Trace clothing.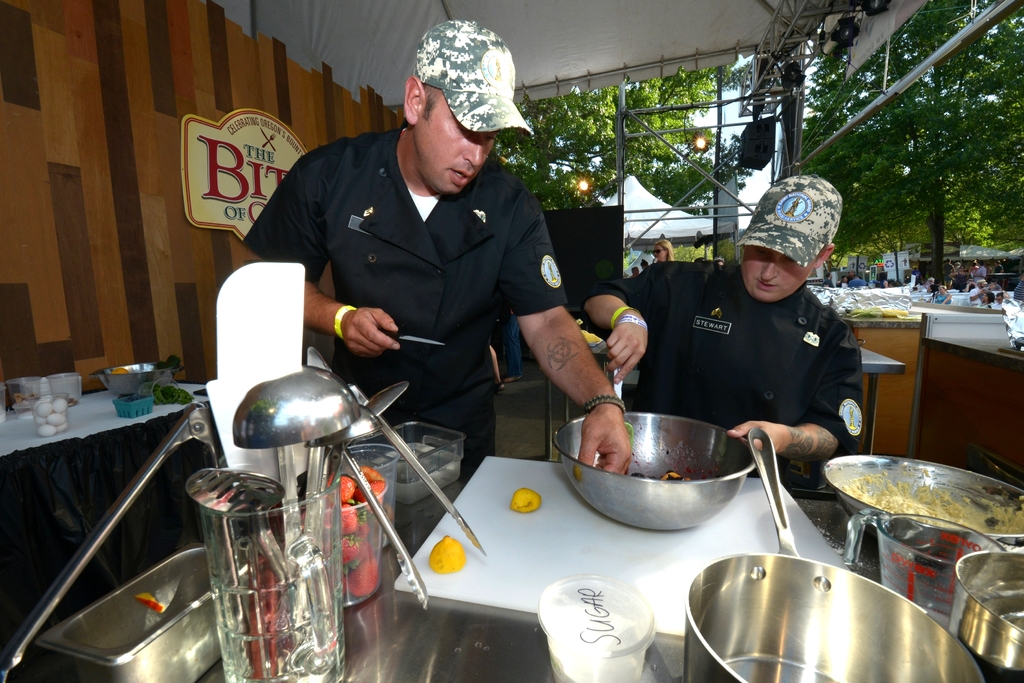
Traced to 846/277/867/284.
